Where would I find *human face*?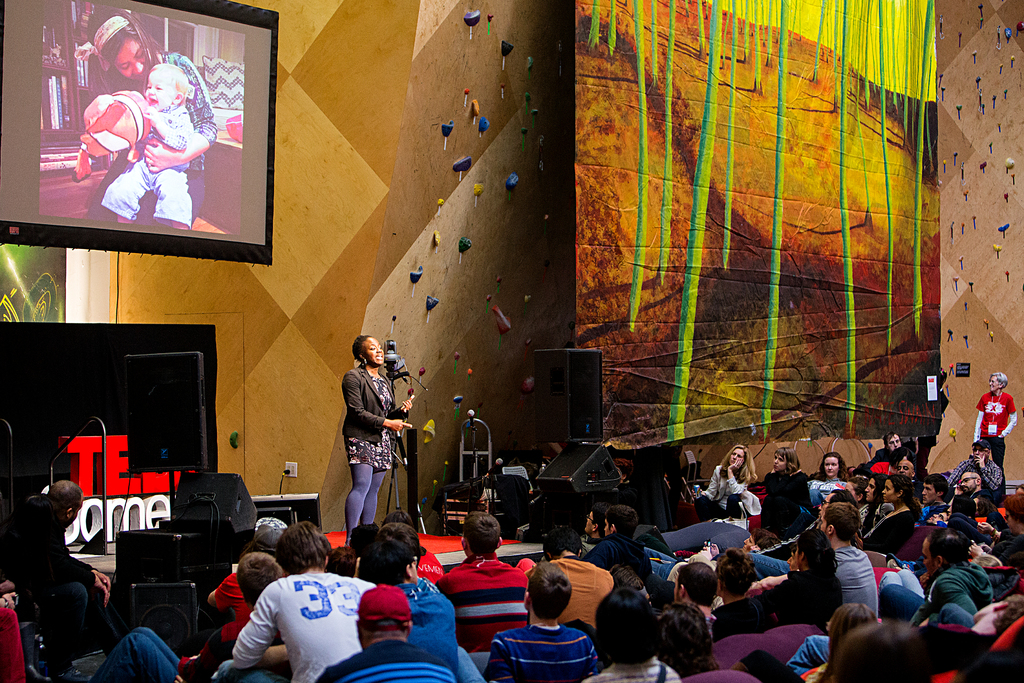
At (360,329,386,370).
